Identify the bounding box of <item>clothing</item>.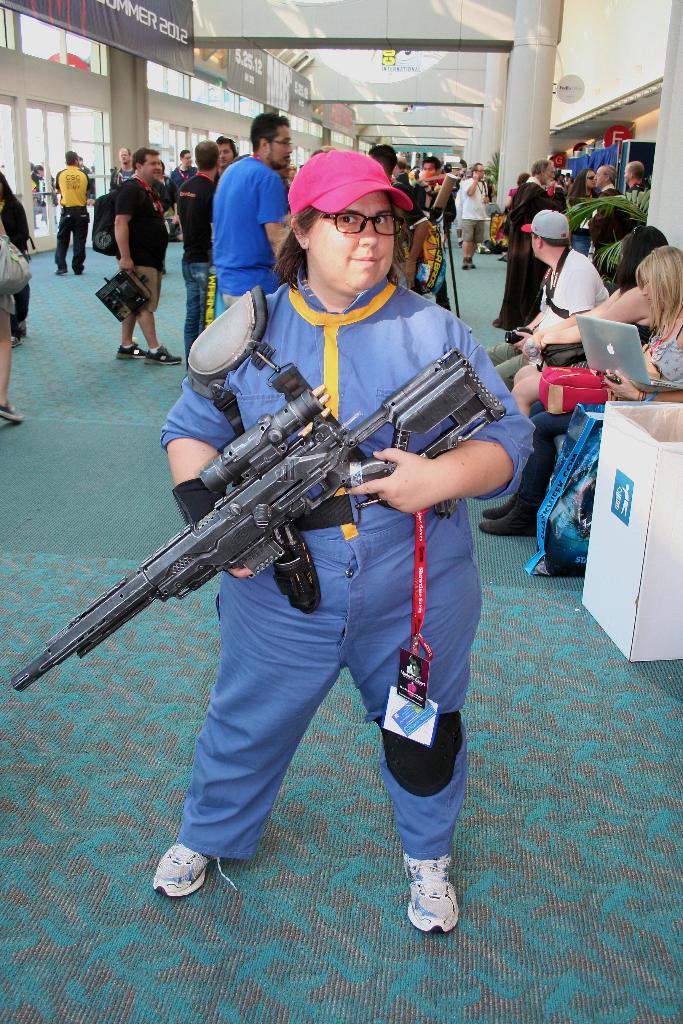
detection(457, 183, 489, 255).
